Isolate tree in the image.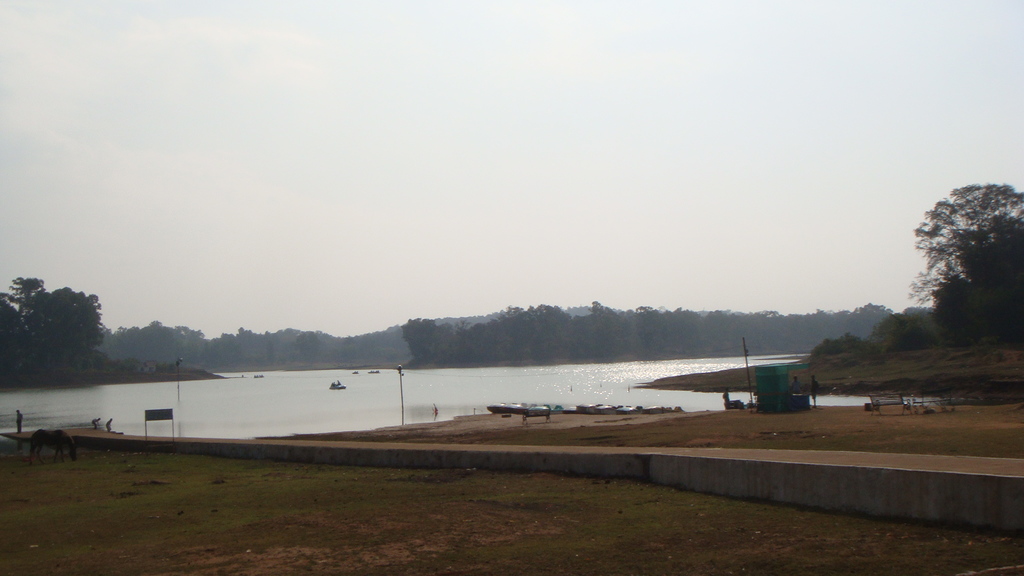
Isolated region: <region>0, 275, 107, 369</region>.
